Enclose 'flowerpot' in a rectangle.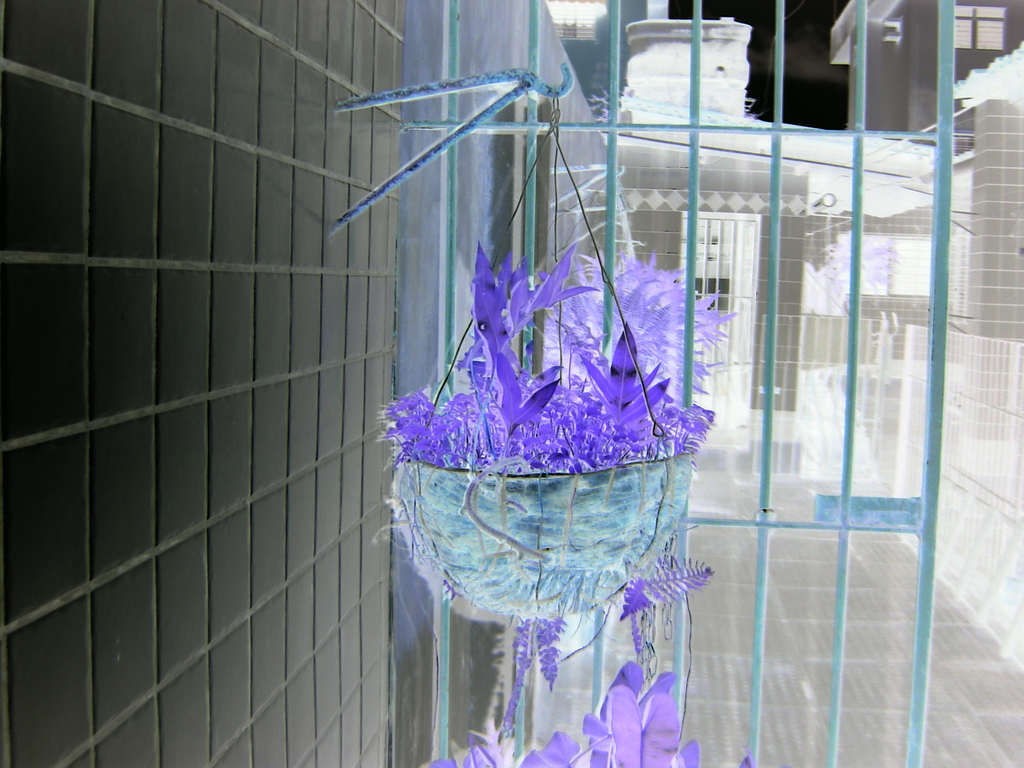
<bbox>390, 439, 693, 609</bbox>.
